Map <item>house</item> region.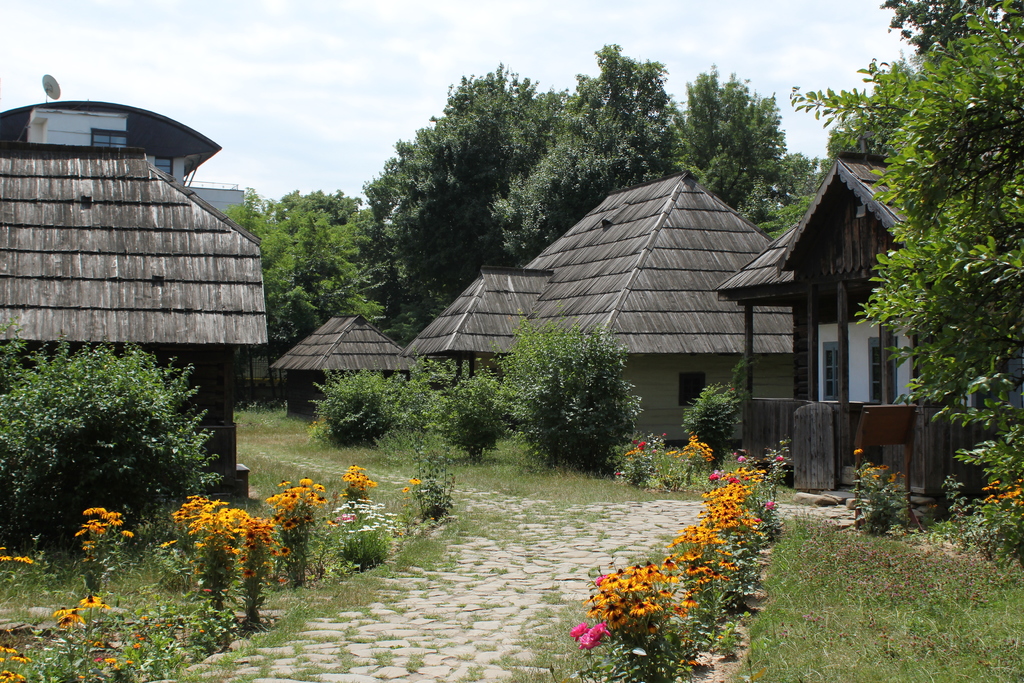
Mapped to (0,142,269,511).
